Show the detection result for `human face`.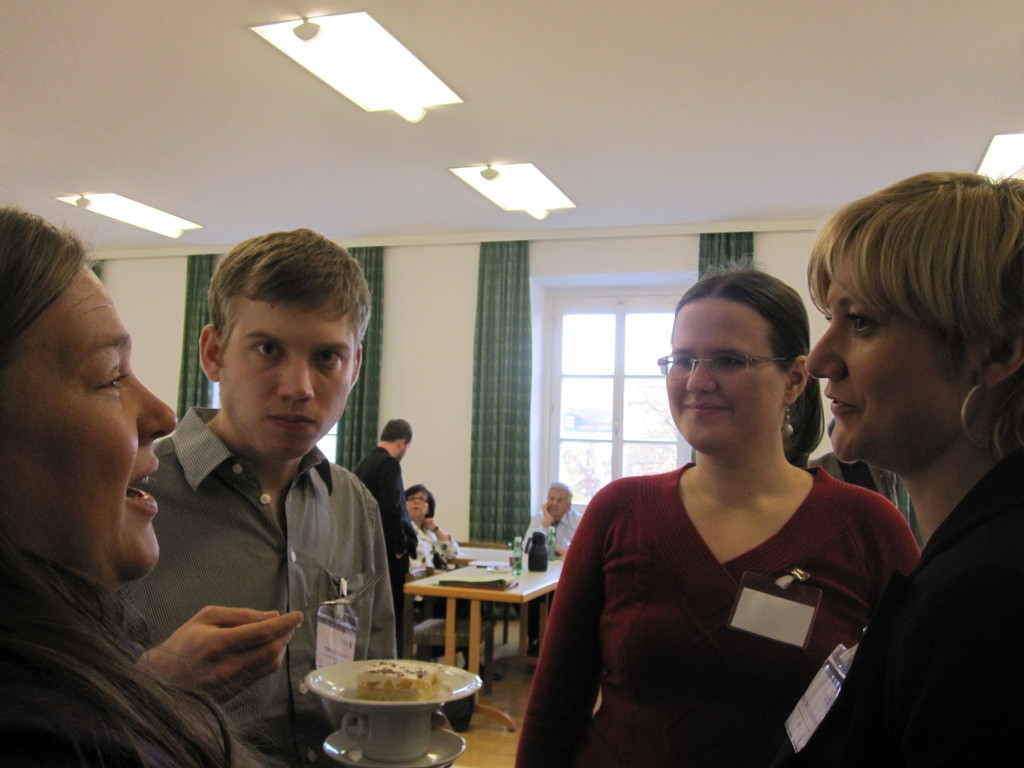
<region>0, 254, 177, 584</region>.
